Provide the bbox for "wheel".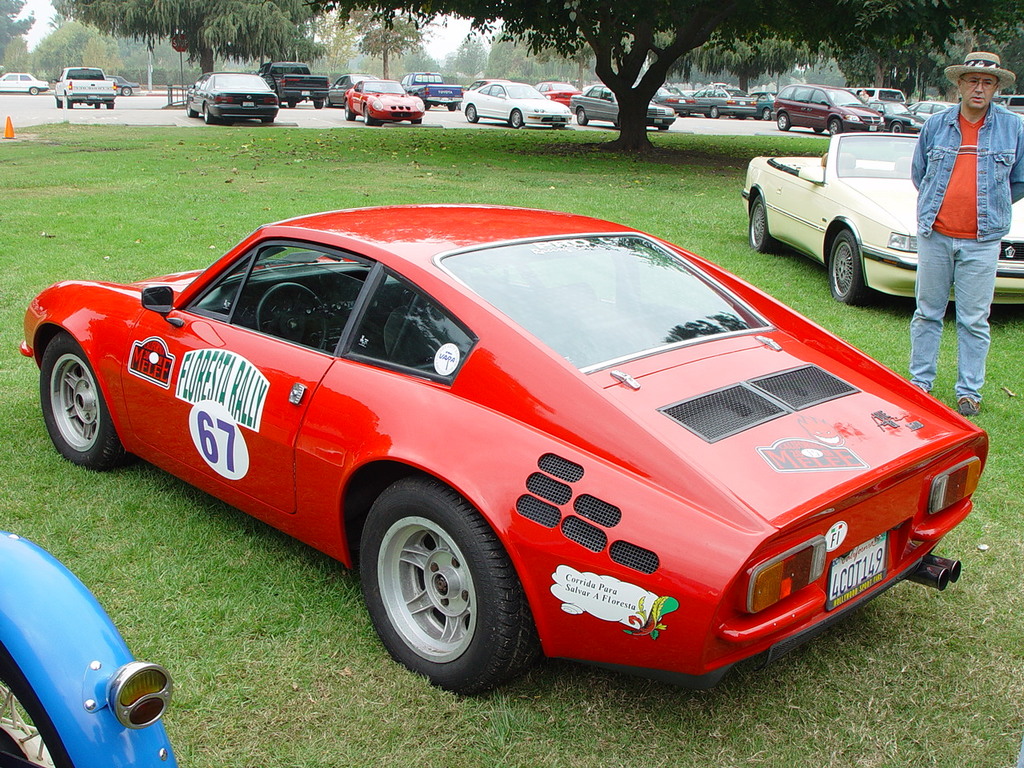
[261, 115, 274, 122].
